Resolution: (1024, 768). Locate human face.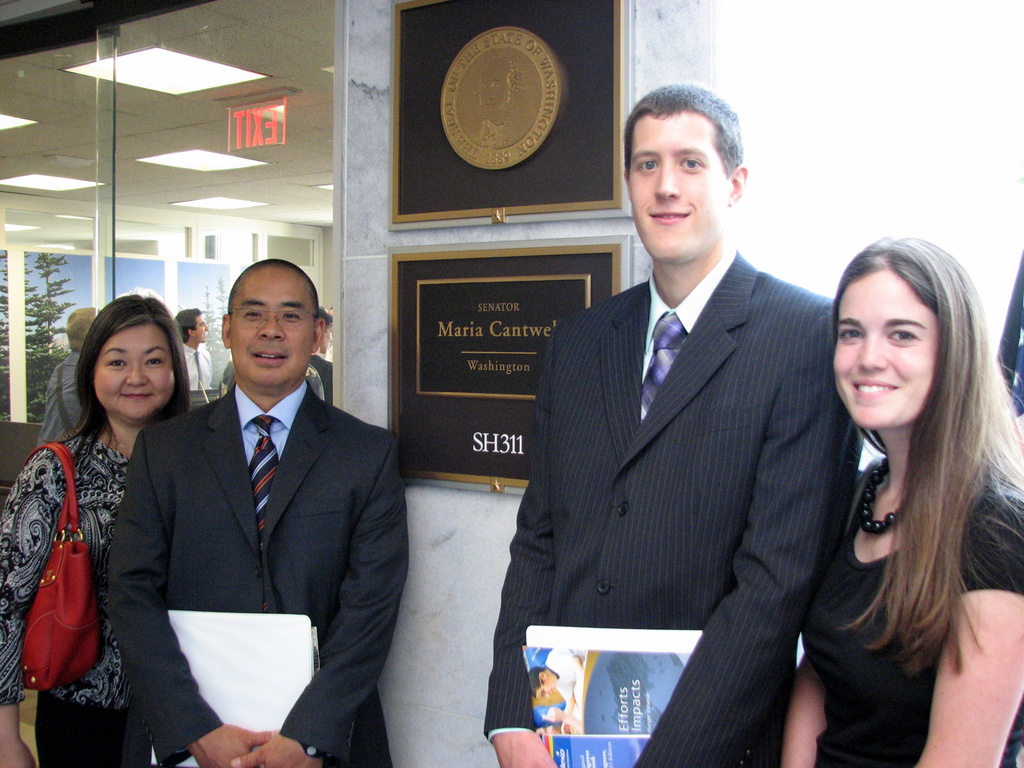
rect(195, 311, 211, 344).
